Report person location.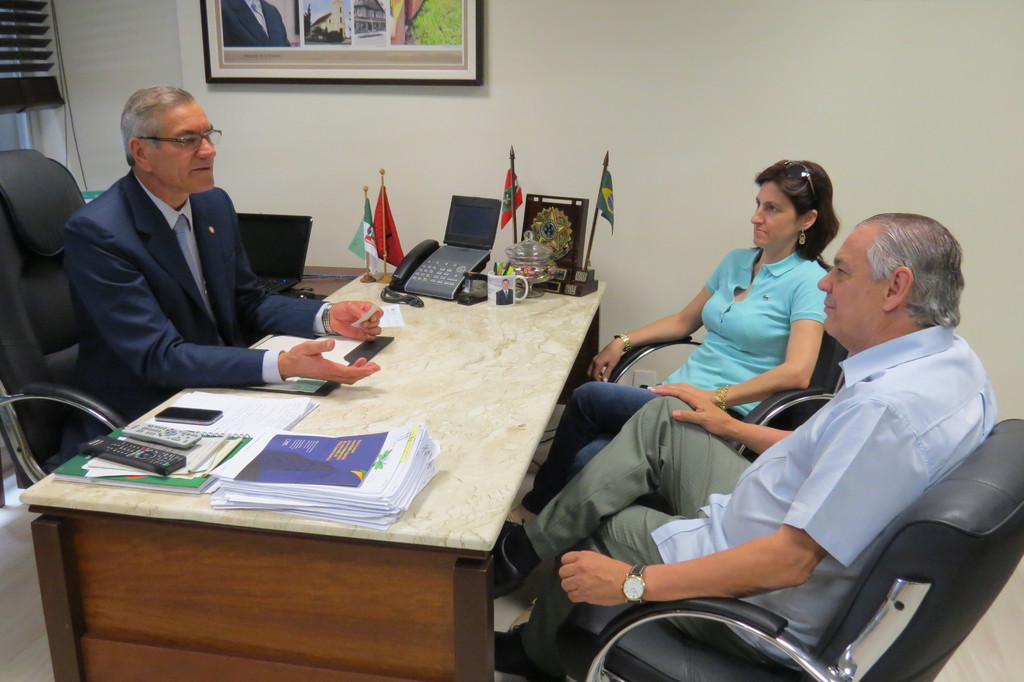
Report: x1=59 y1=71 x2=318 y2=433.
